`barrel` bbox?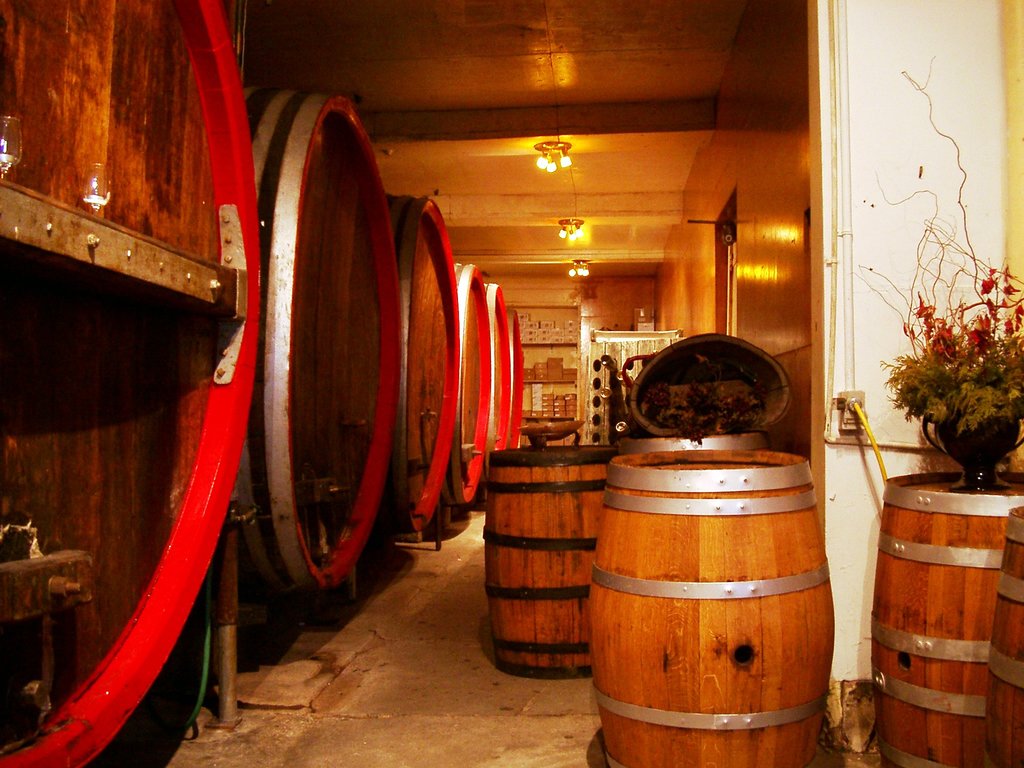
select_region(241, 84, 408, 597)
